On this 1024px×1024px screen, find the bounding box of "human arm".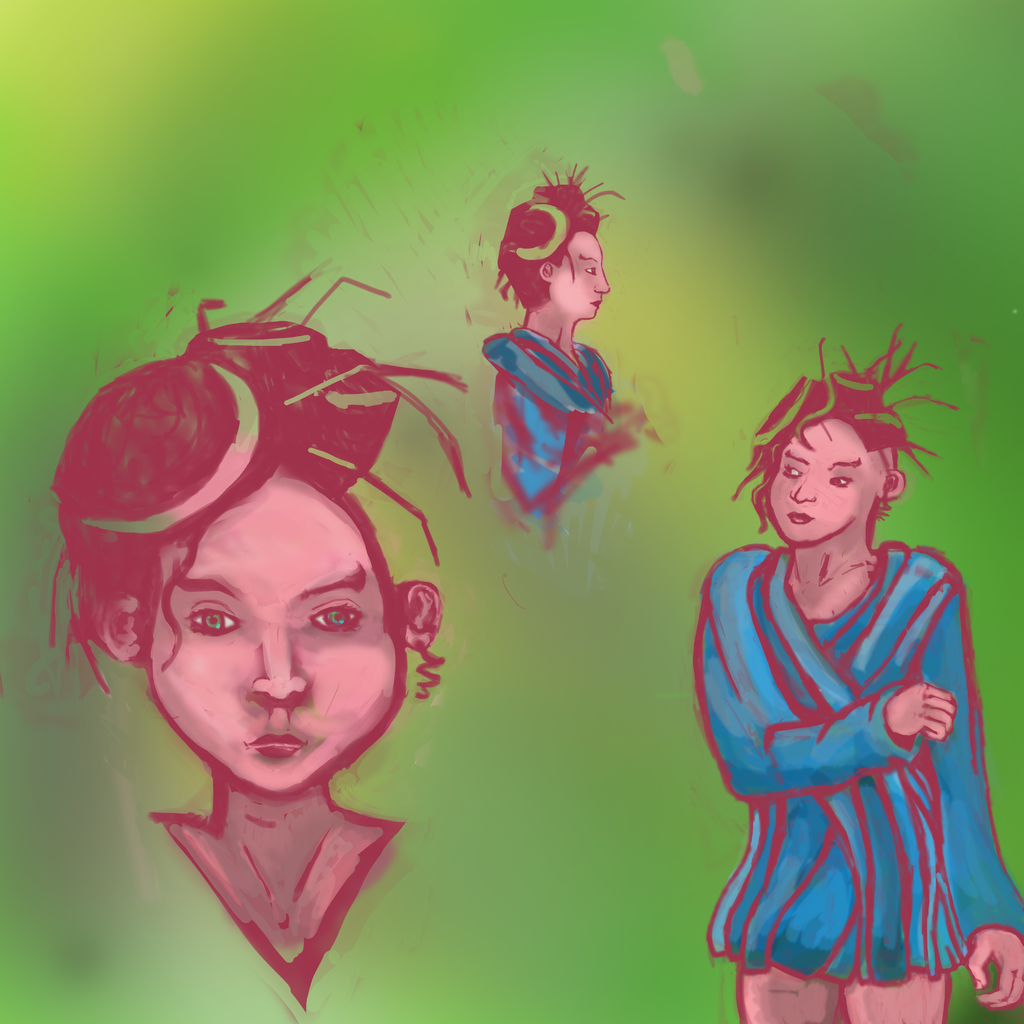
Bounding box: 932/561/1023/1009.
